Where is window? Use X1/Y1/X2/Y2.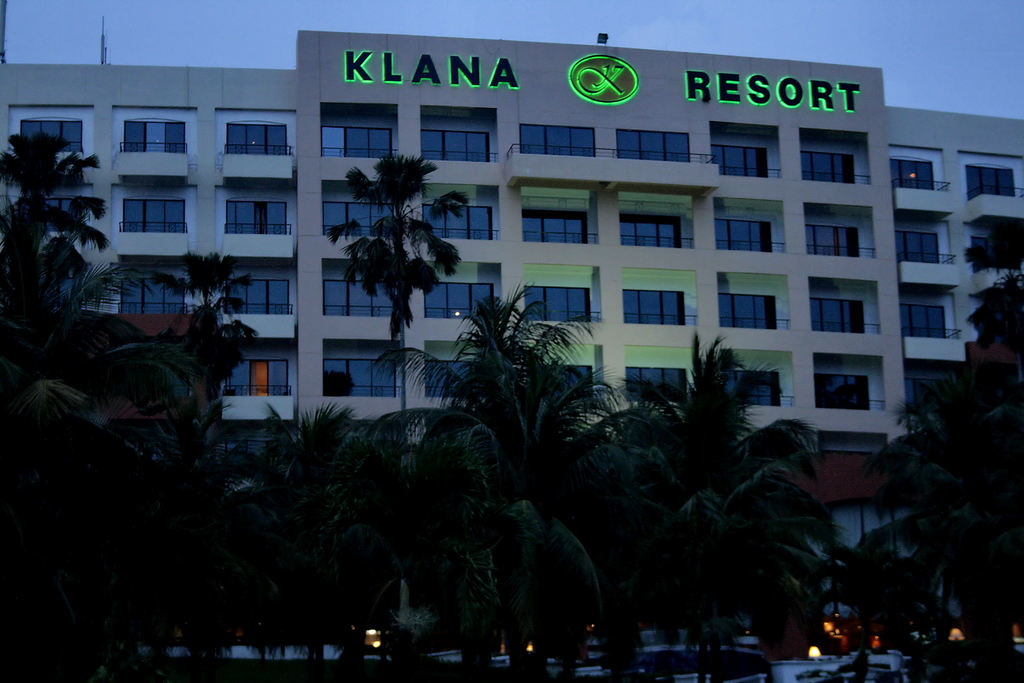
814/374/872/411.
